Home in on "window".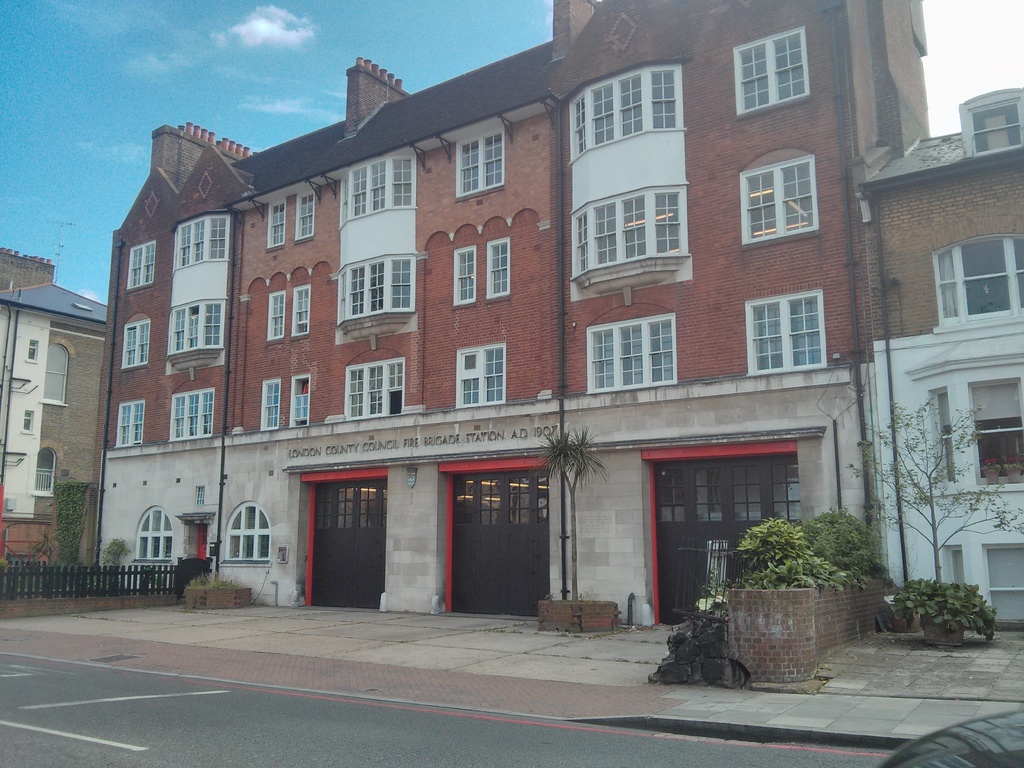
Homed in at (left=223, top=502, right=272, bottom=567).
